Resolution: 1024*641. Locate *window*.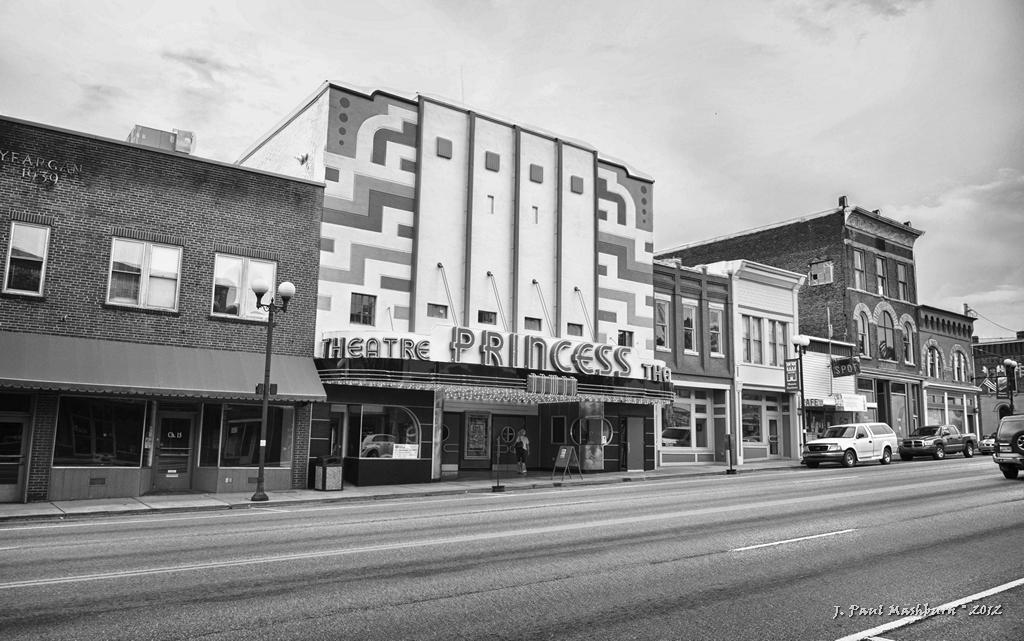
(850, 307, 874, 356).
